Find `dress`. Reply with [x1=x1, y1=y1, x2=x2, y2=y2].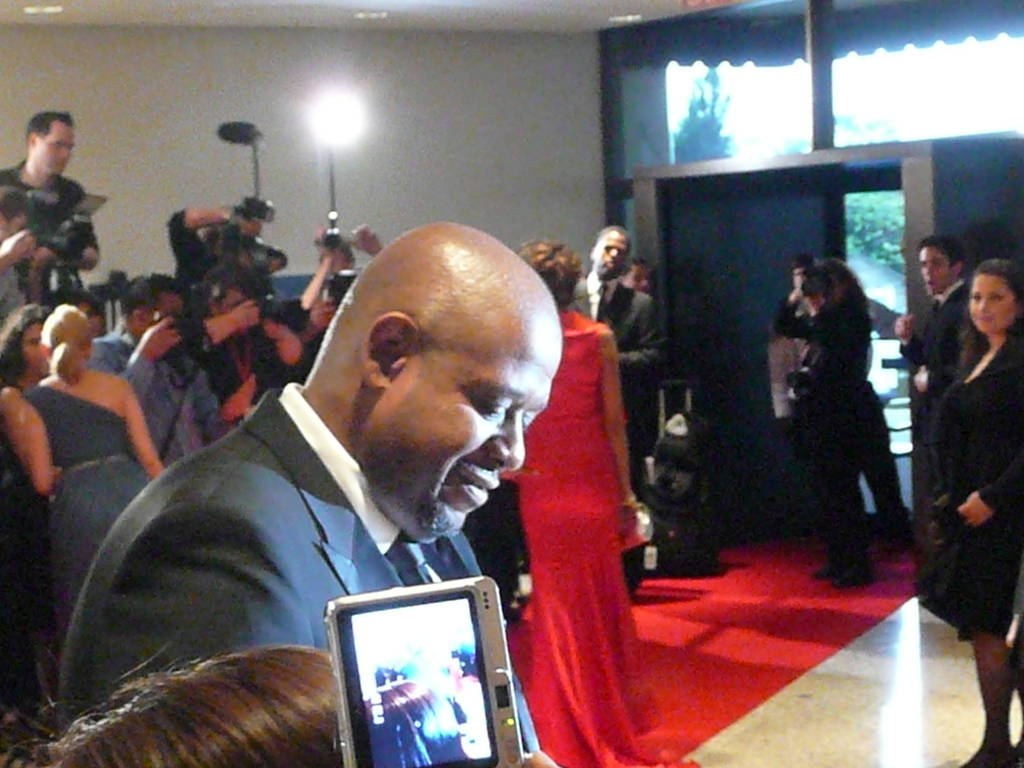
[x1=913, y1=337, x2=1023, y2=643].
